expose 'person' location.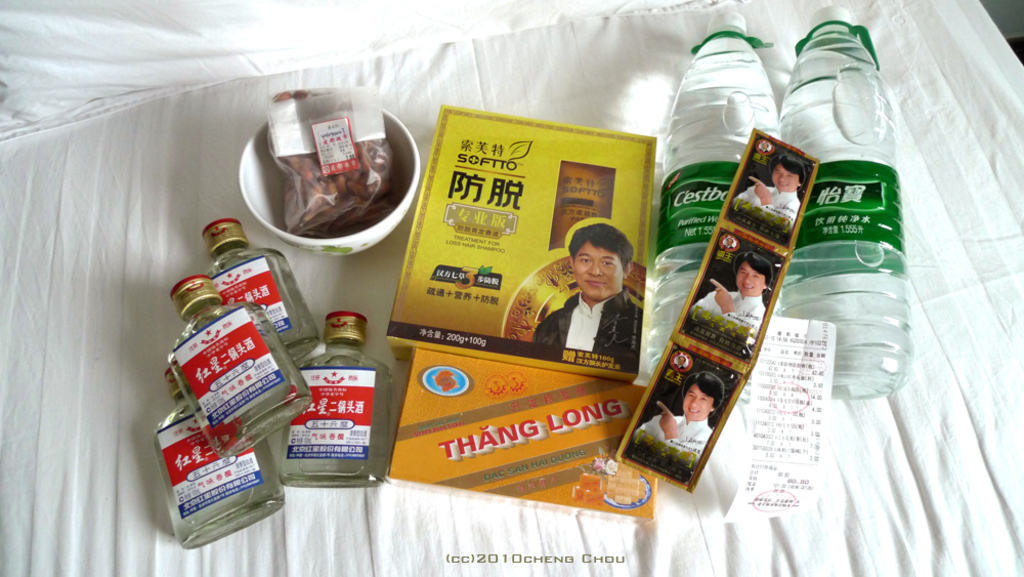
Exposed at <box>544,214,644,391</box>.
